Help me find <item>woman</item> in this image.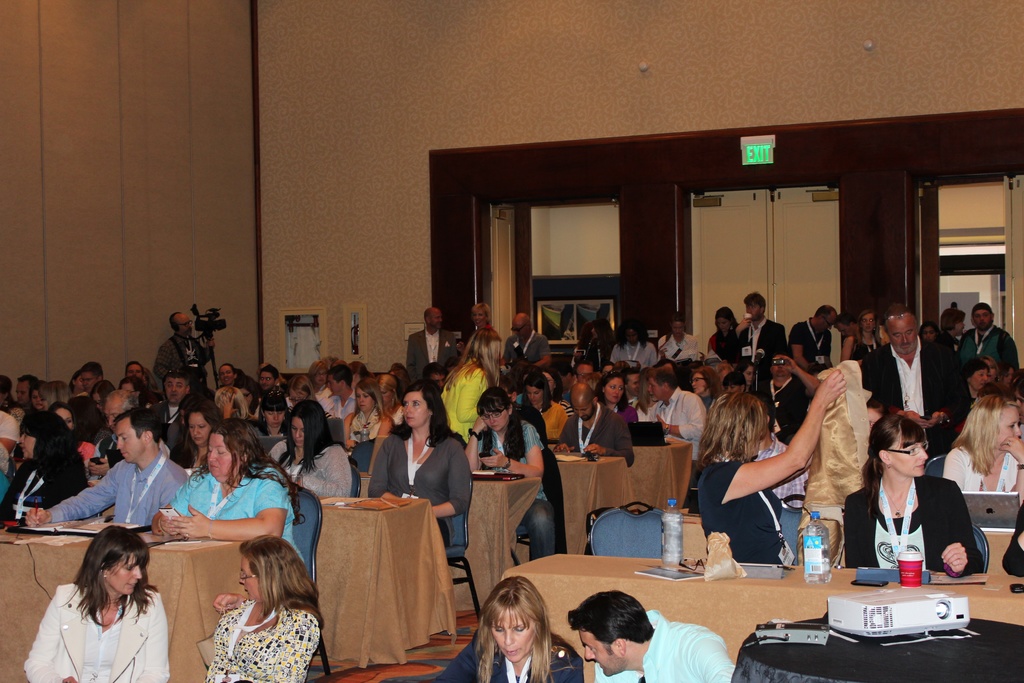
Found it: (686,364,726,402).
